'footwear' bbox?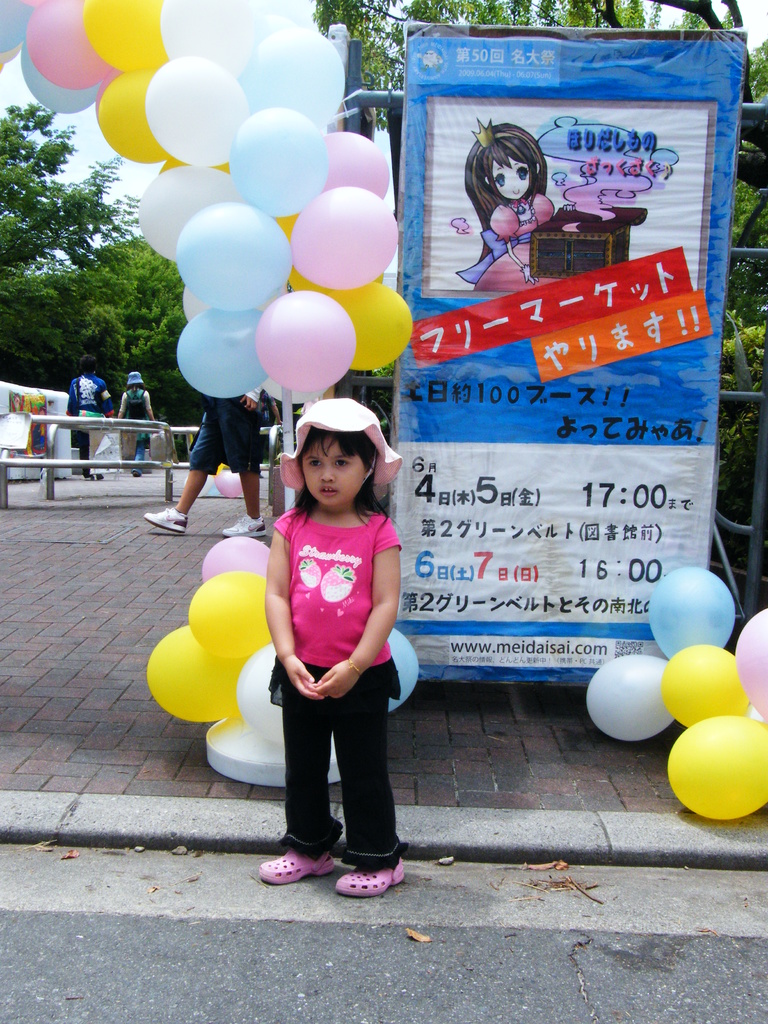
x1=259, y1=847, x2=338, y2=884
